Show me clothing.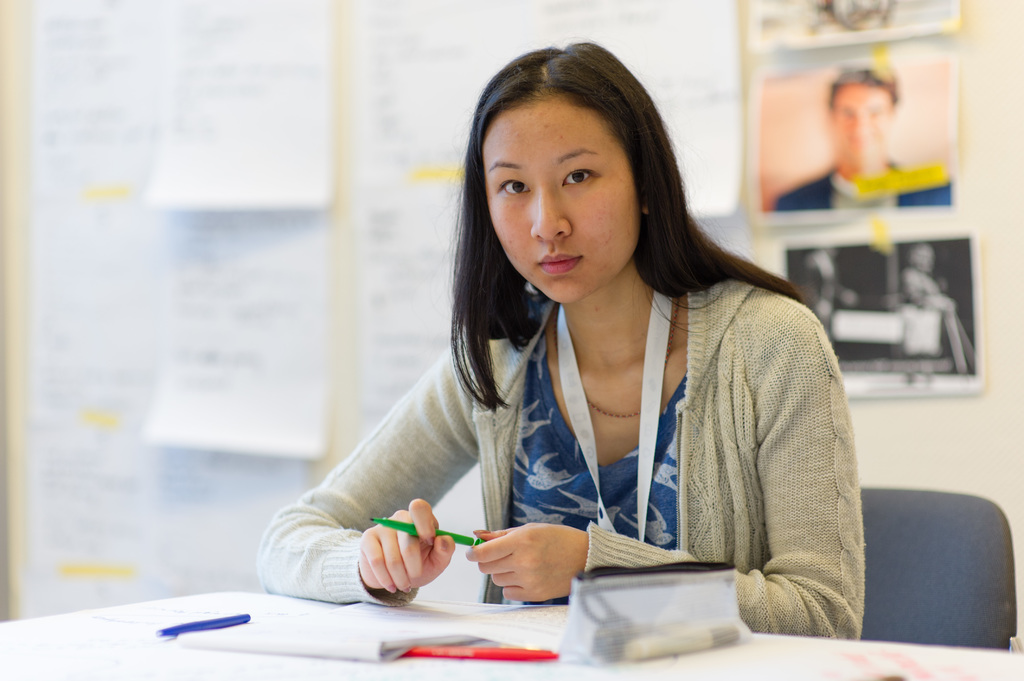
clothing is here: [390,234,884,640].
